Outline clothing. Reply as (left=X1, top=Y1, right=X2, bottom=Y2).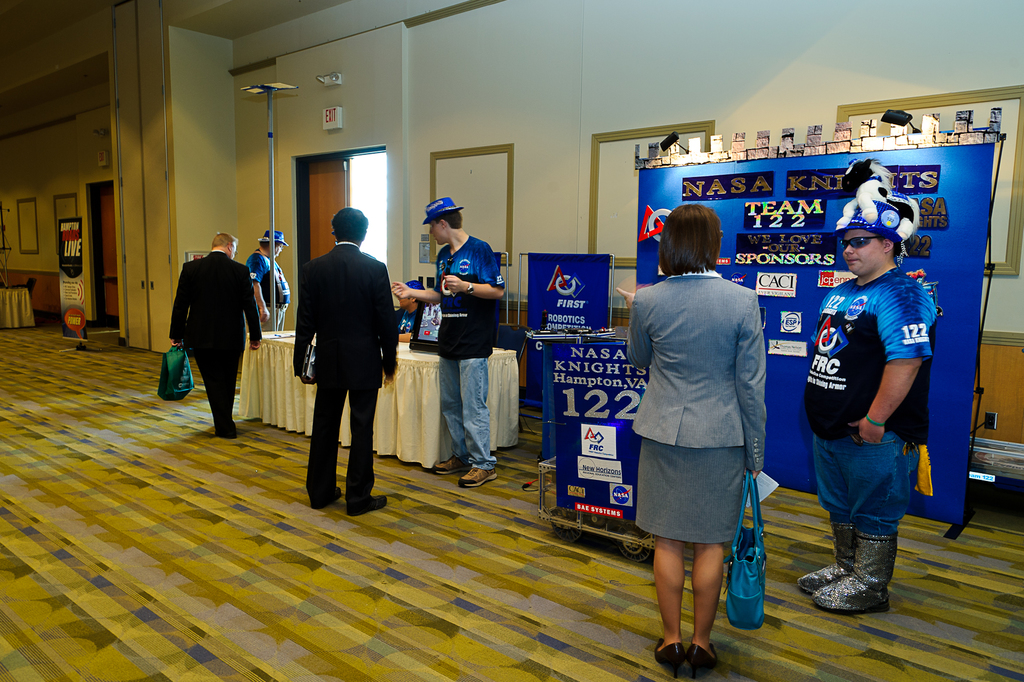
(left=803, top=265, right=939, bottom=535).
